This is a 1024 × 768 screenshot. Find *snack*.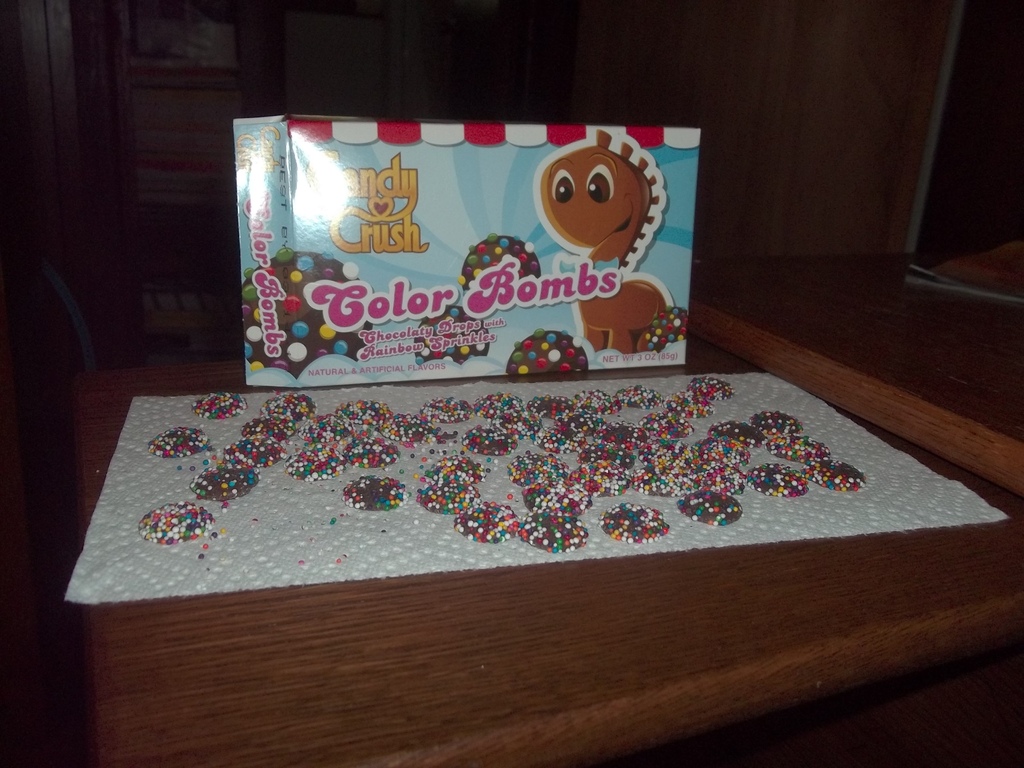
Bounding box: locate(223, 100, 722, 435).
